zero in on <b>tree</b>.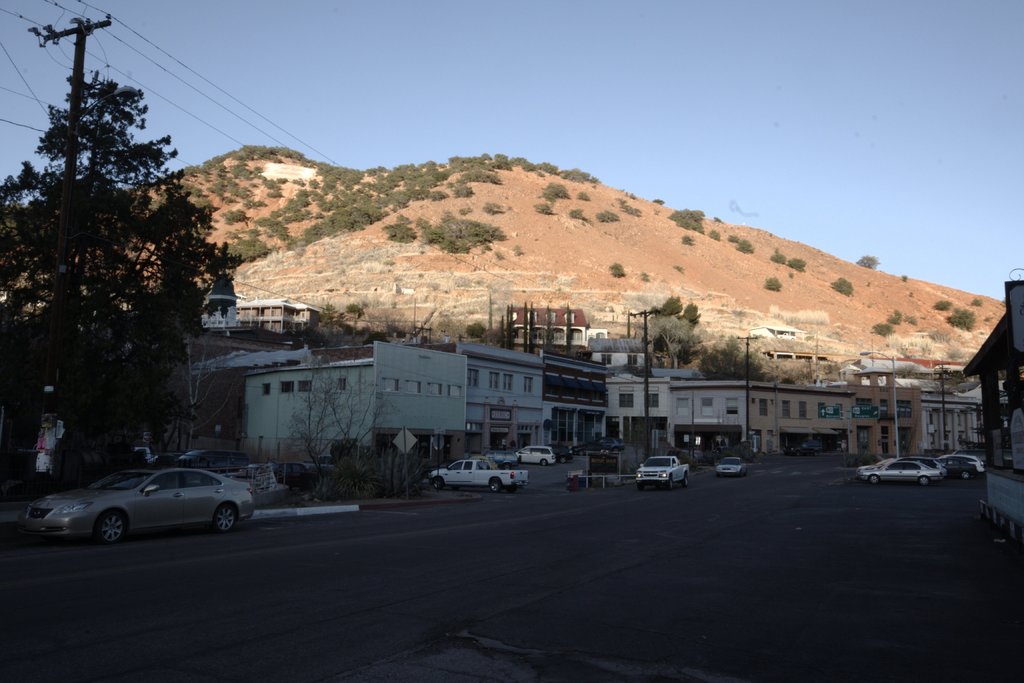
Zeroed in: x1=698 y1=343 x2=768 y2=379.
